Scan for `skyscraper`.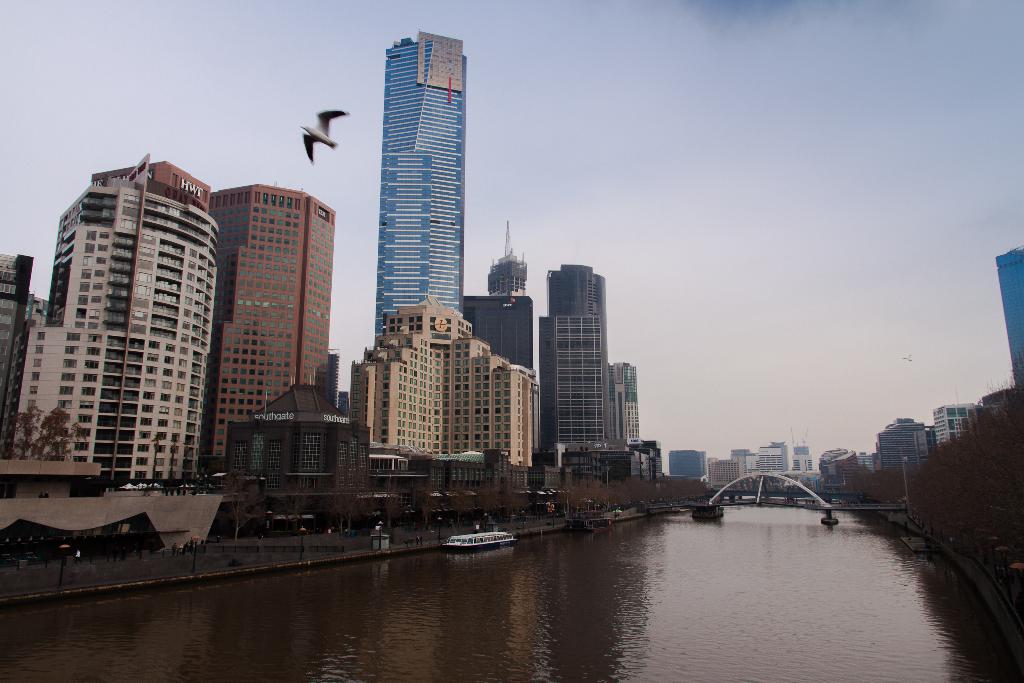
Scan result: {"left": 348, "top": 26, "right": 489, "bottom": 345}.
